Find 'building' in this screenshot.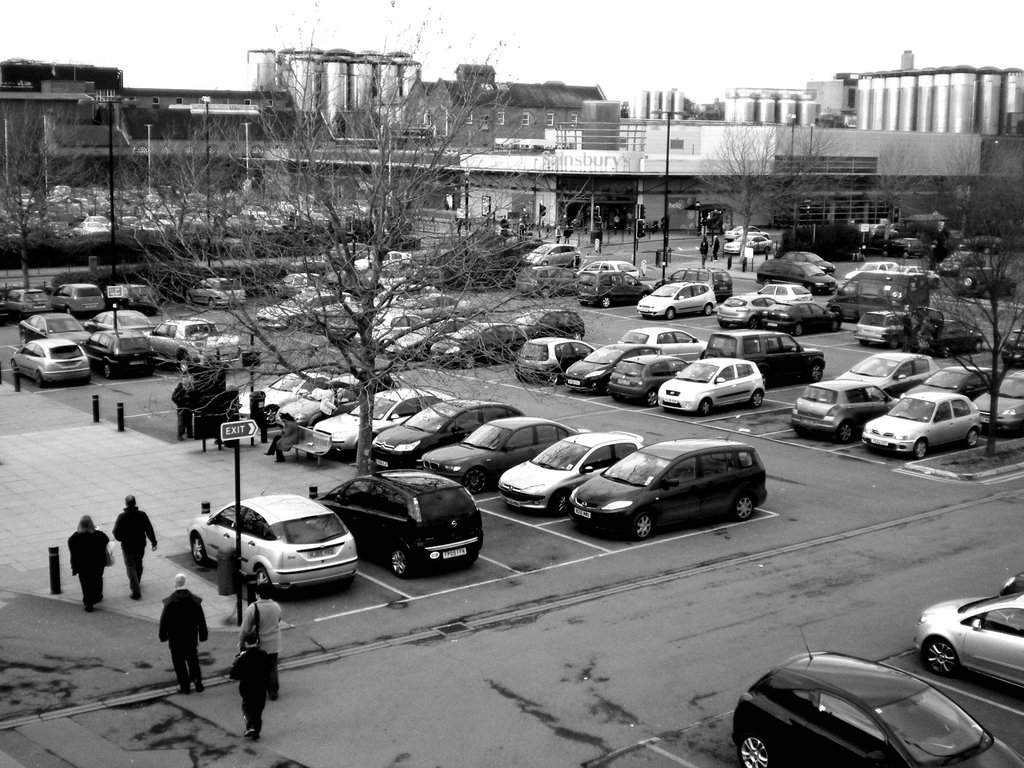
The bounding box for 'building' is x1=407 y1=65 x2=600 y2=150.
